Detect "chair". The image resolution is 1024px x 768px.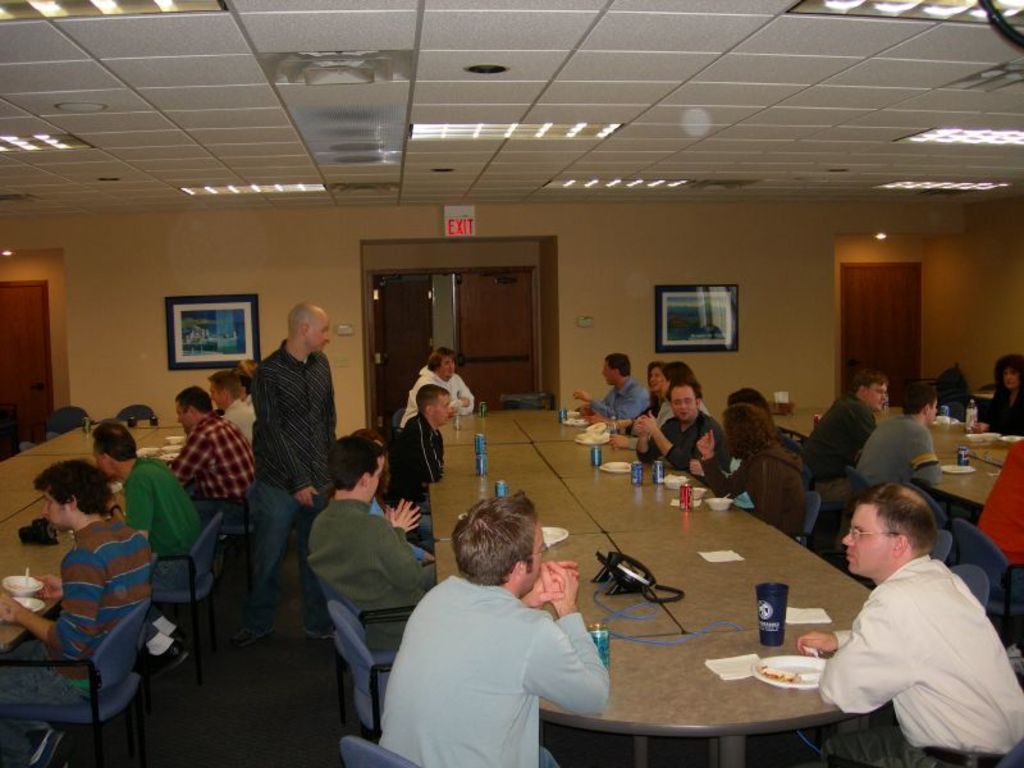
<region>340, 733, 422, 767</region>.
